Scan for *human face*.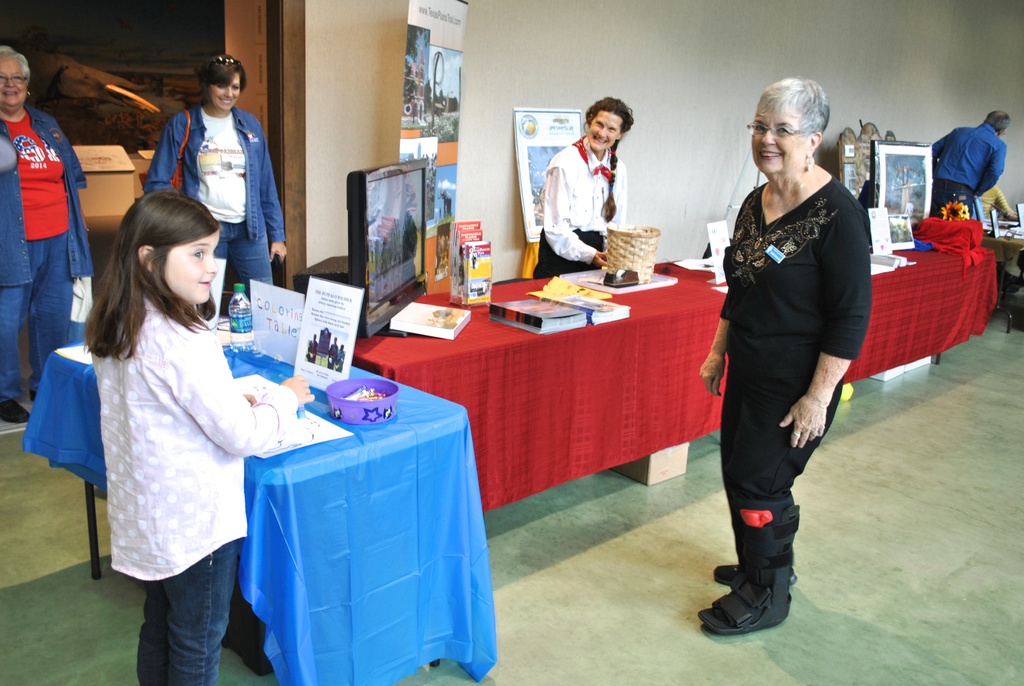
Scan result: 164,231,220,304.
